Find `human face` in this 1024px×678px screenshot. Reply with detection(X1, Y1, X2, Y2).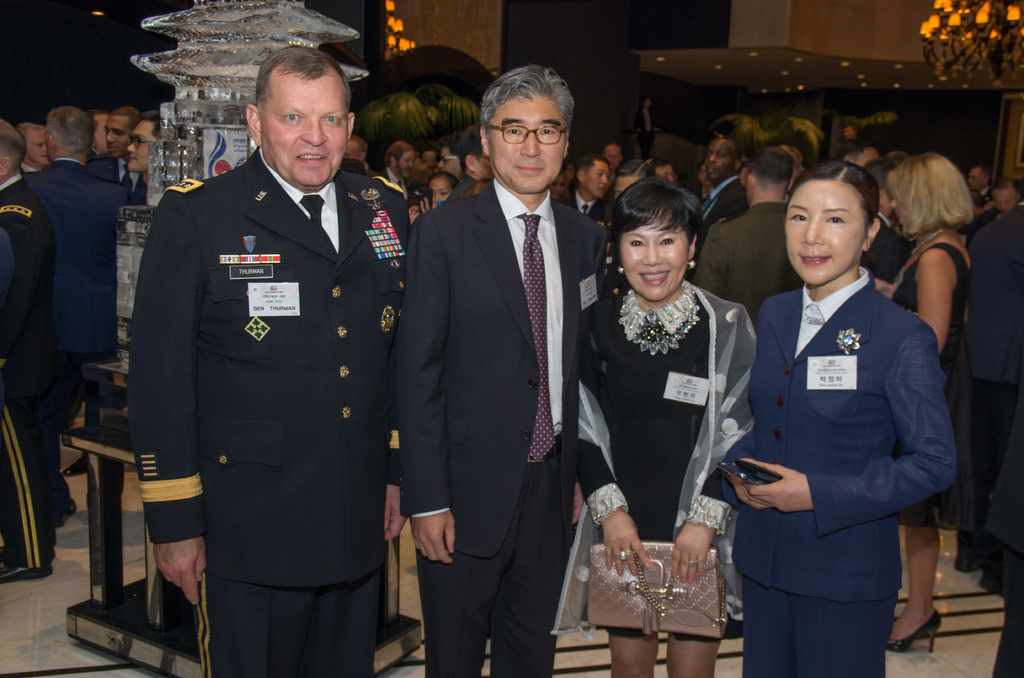
detection(620, 208, 689, 302).
